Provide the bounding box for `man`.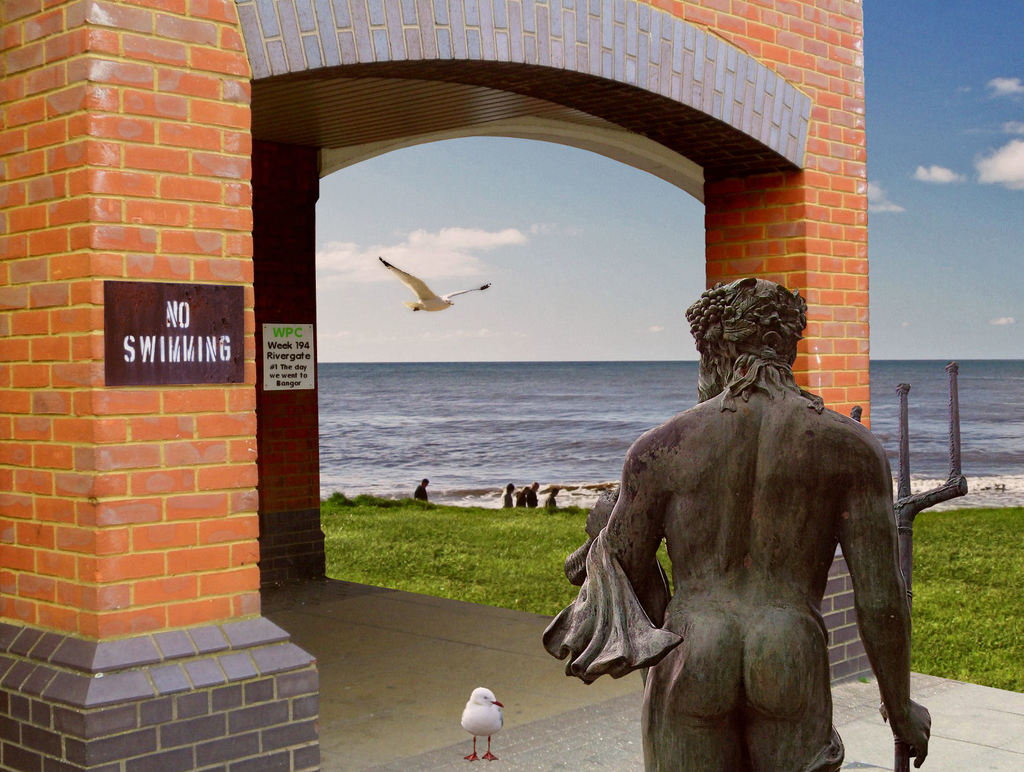
box(529, 276, 936, 771).
